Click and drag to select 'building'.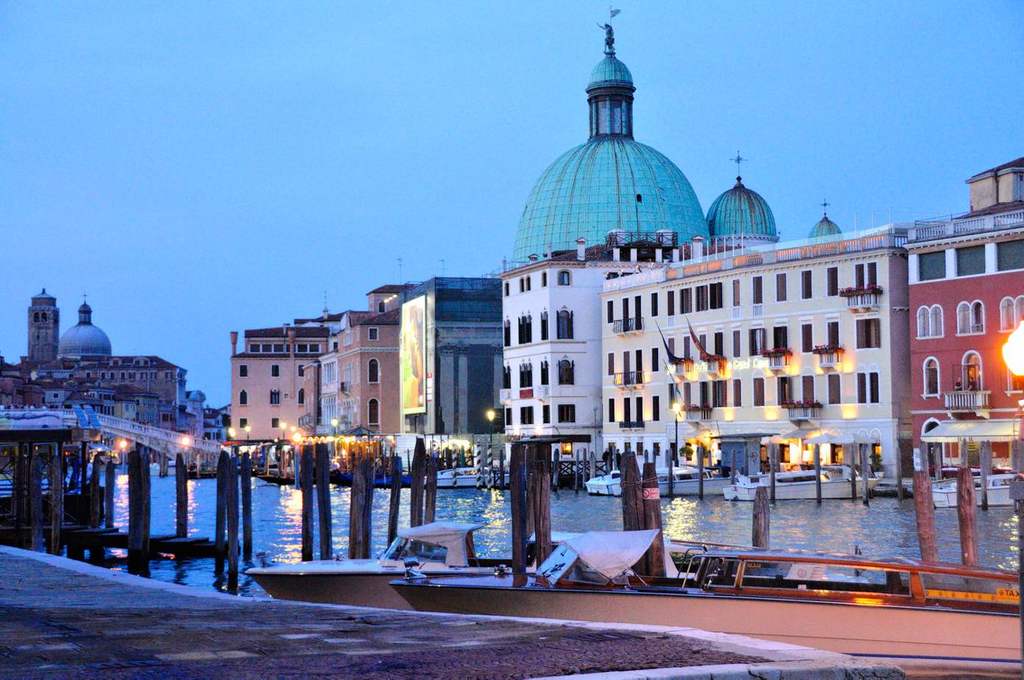
Selection: l=900, t=157, r=1023, b=481.
